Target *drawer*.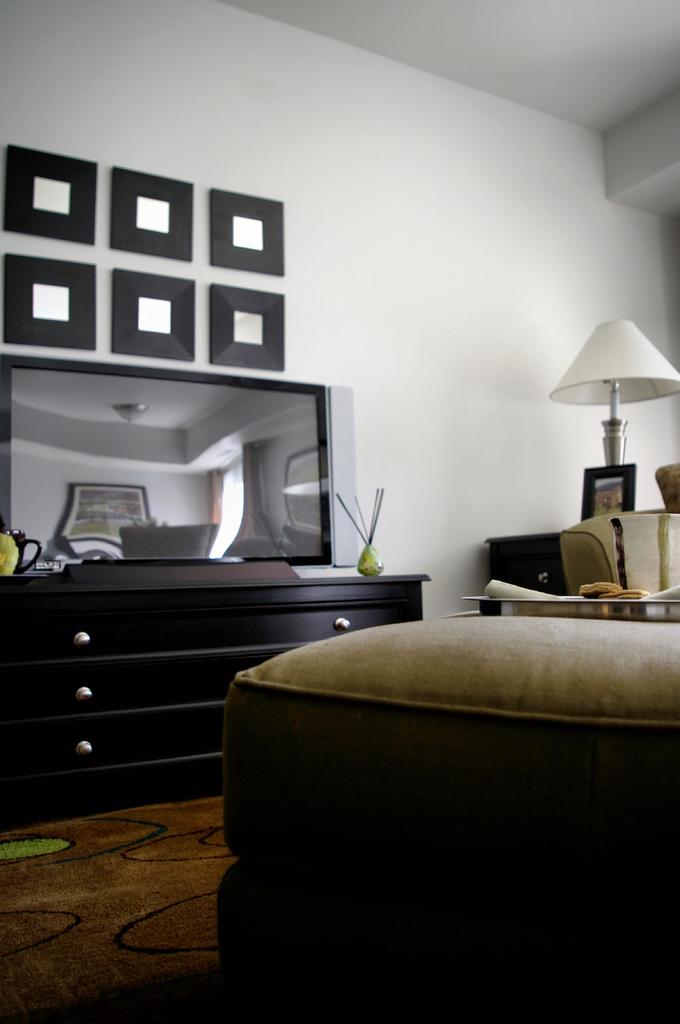
Target region: 0:651:281:723.
